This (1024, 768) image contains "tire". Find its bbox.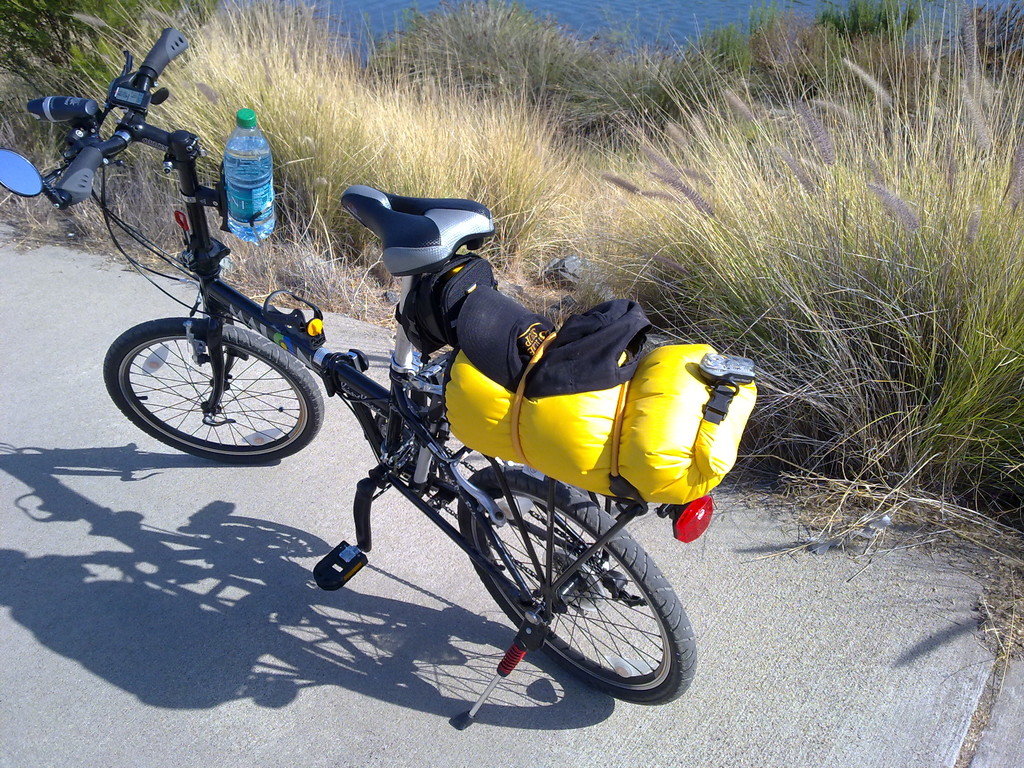
box(459, 458, 694, 707).
